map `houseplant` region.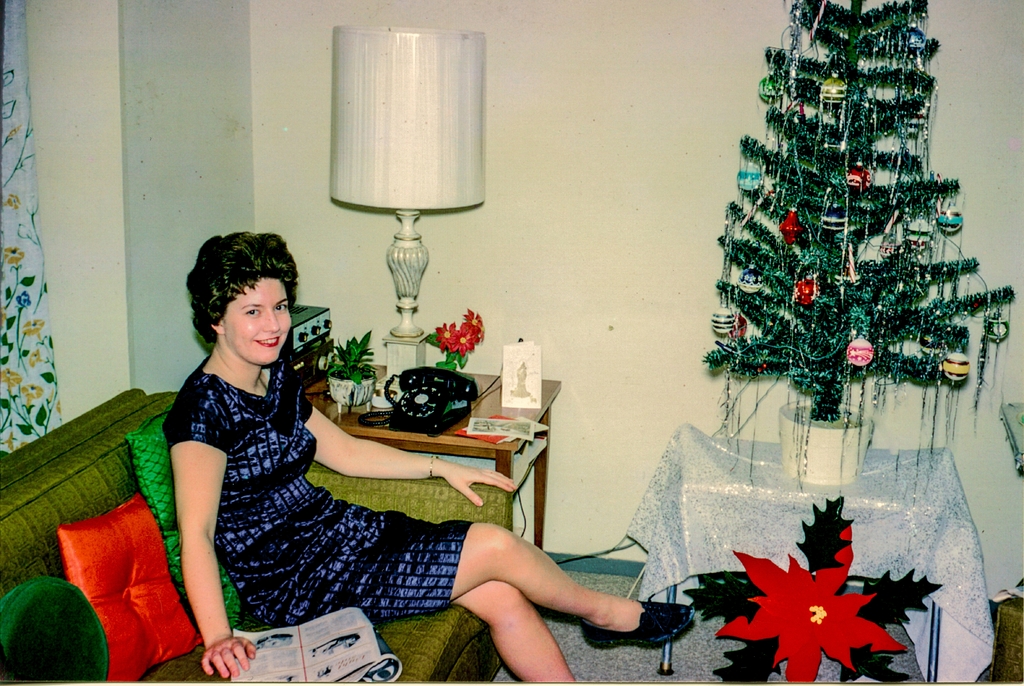
Mapped to rect(316, 324, 376, 419).
